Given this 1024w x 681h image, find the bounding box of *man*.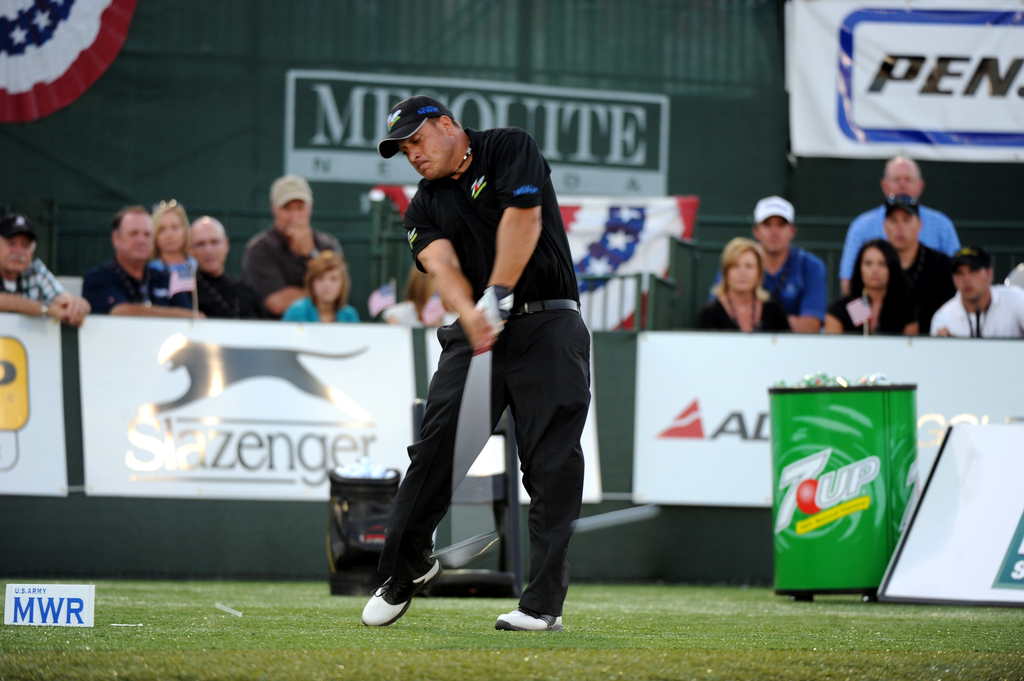
BBox(365, 91, 609, 623).
